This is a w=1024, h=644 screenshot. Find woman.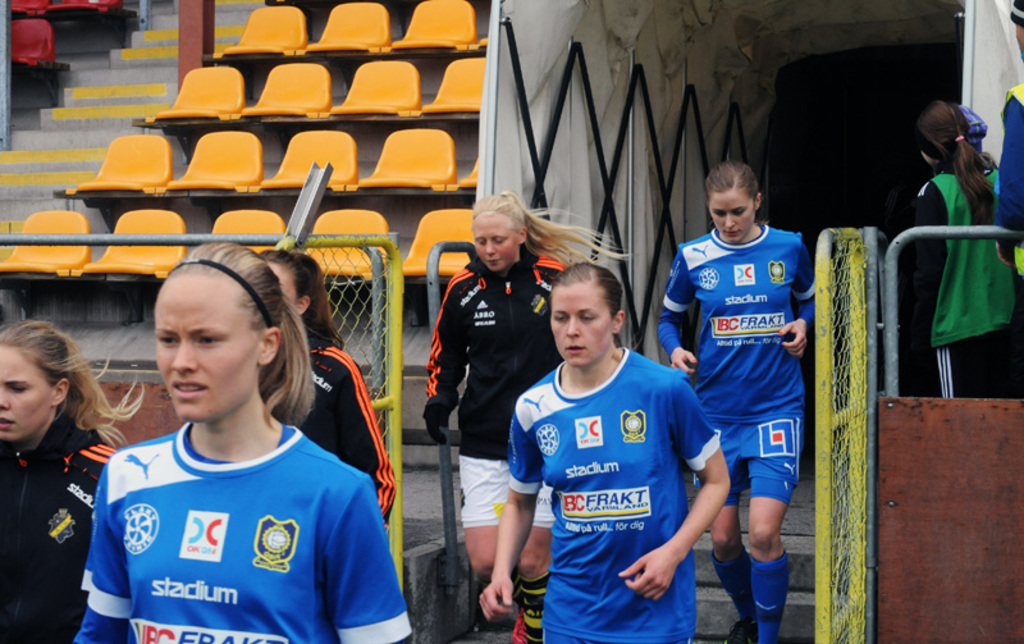
Bounding box: bbox=[0, 318, 142, 643].
